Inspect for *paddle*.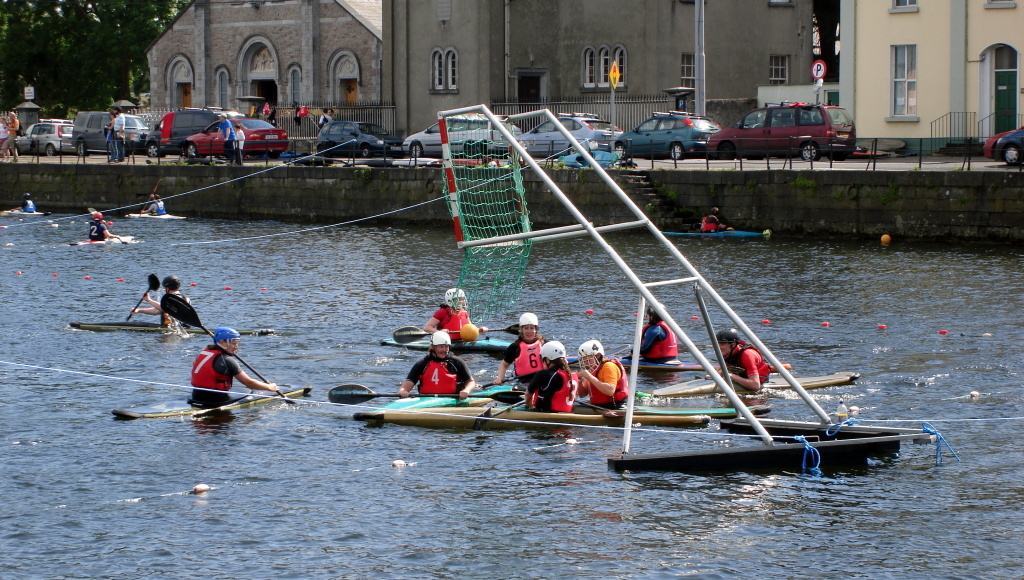
Inspection: (576,400,626,417).
